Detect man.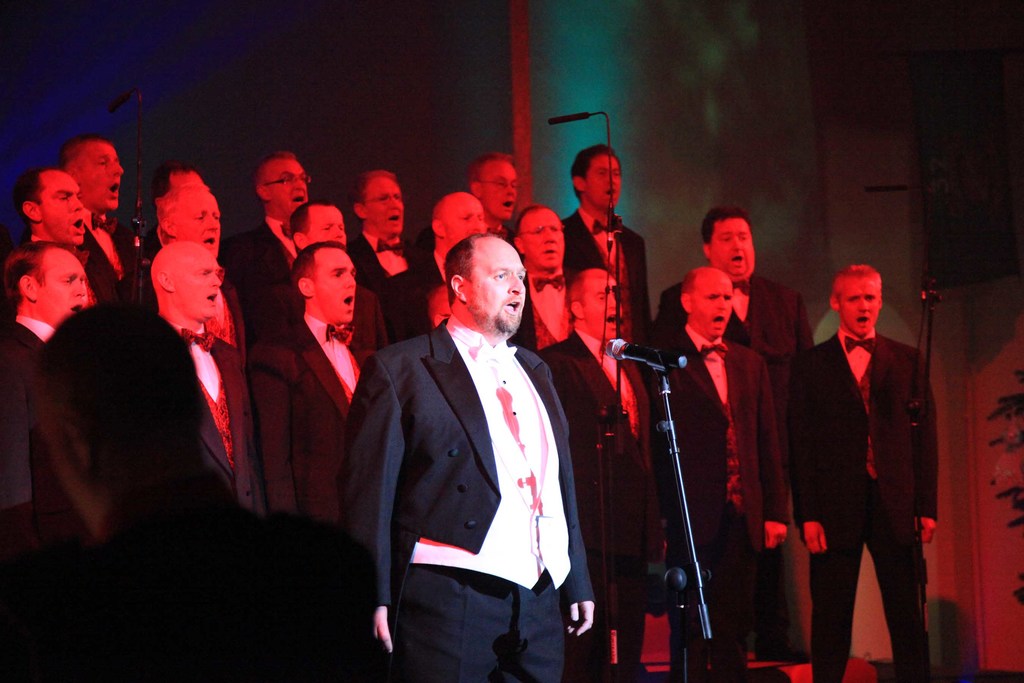
Detected at crop(464, 149, 522, 235).
